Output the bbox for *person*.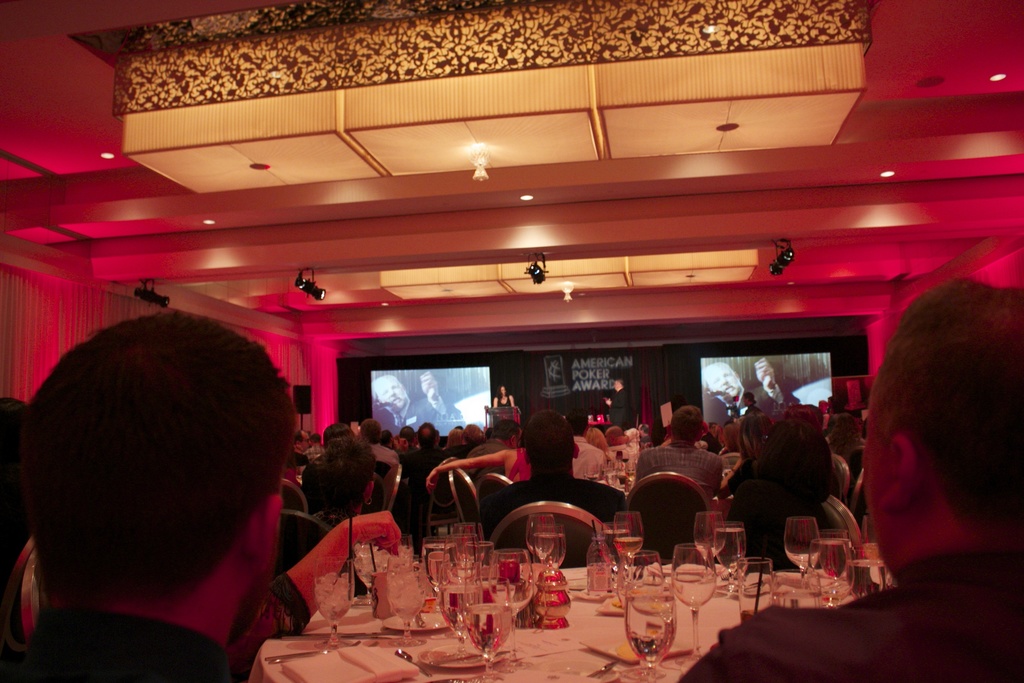
region(824, 410, 862, 466).
